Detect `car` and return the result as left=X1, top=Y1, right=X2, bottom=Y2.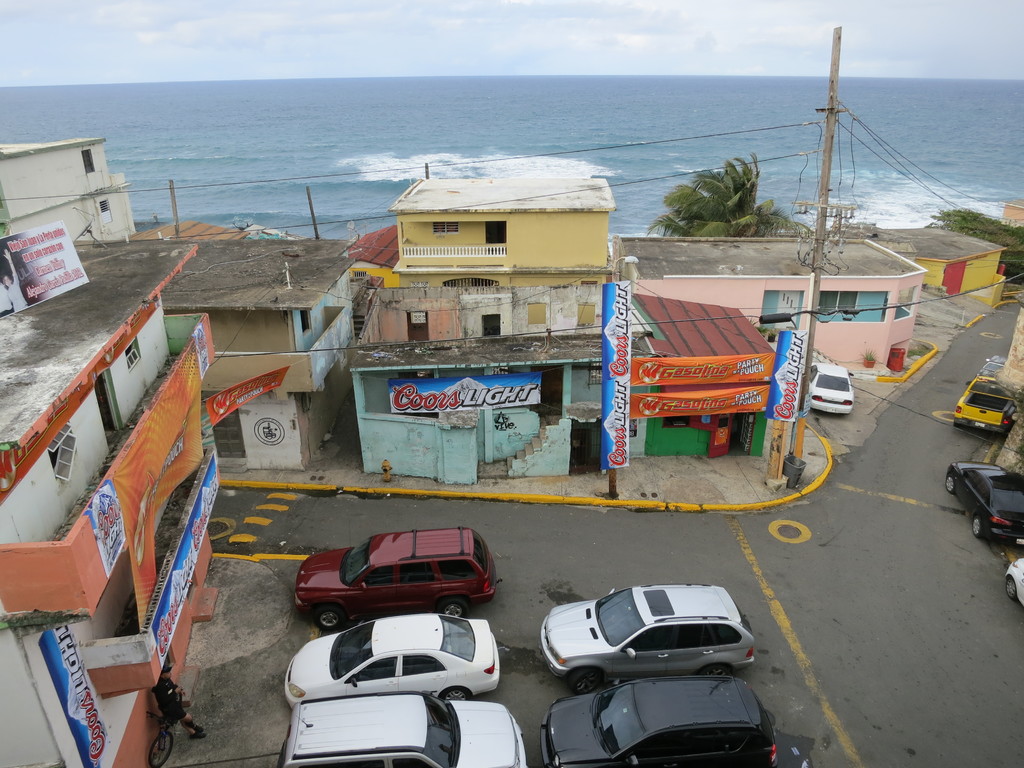
left=948, top=465, right=1023, bottom=543.
